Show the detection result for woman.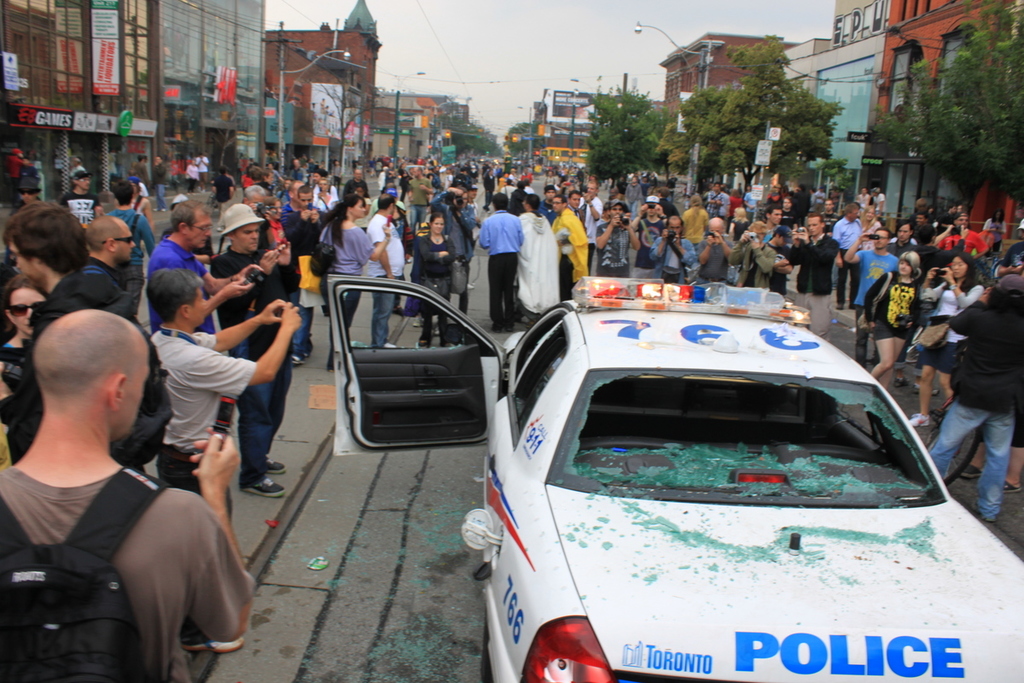
pyautogui.locateOnScreen(719, 218, 777, 292).
